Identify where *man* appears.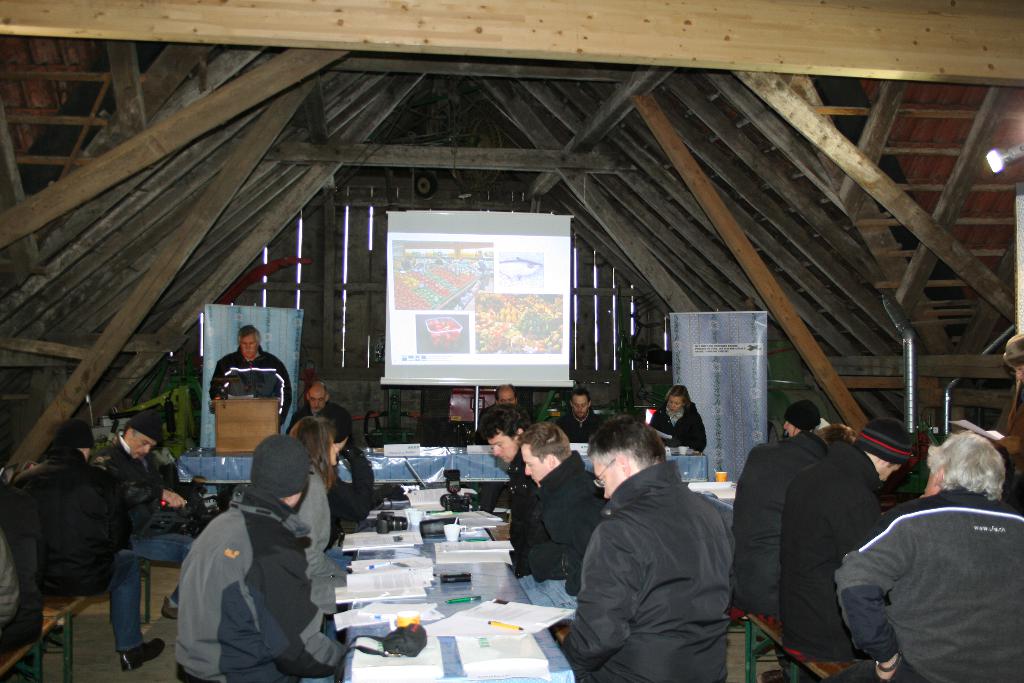
Appears at pyautogui.locateOnScreen(552, 390, 600, 442).
